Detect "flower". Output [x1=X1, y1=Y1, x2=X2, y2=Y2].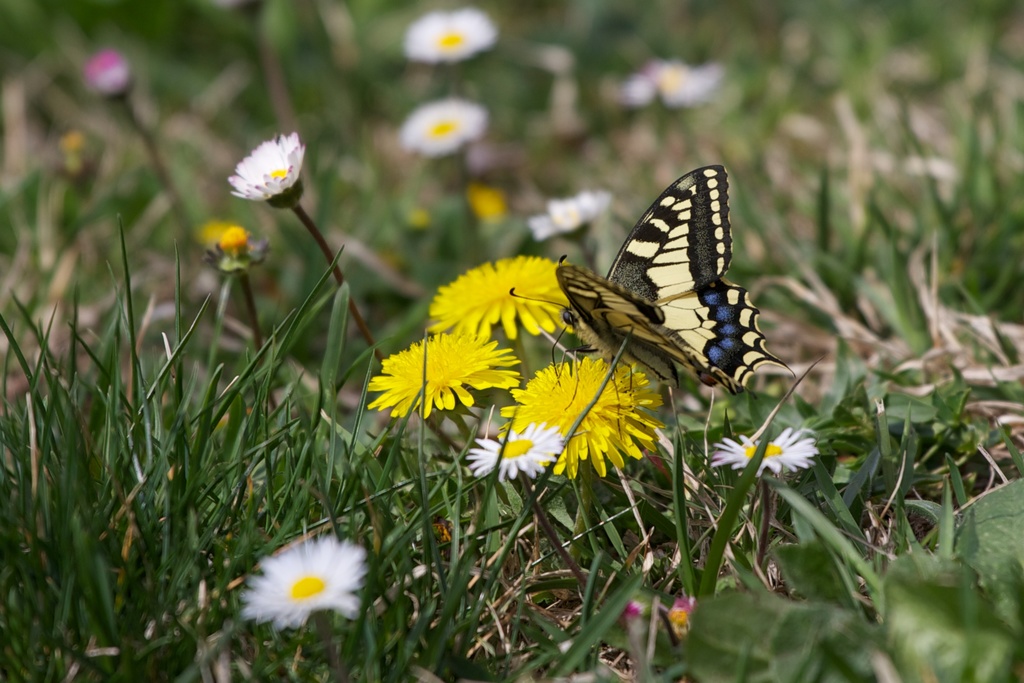
[x1=527, y1=189, x2=616, y2=245].
